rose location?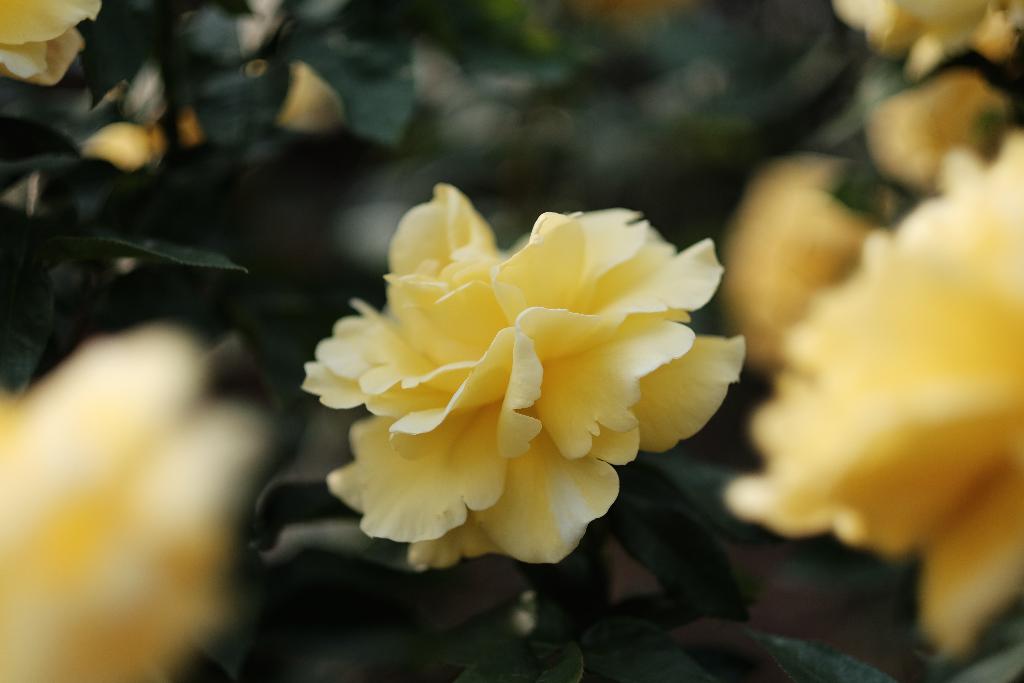
Rect(717, 128, 1020, 662)
